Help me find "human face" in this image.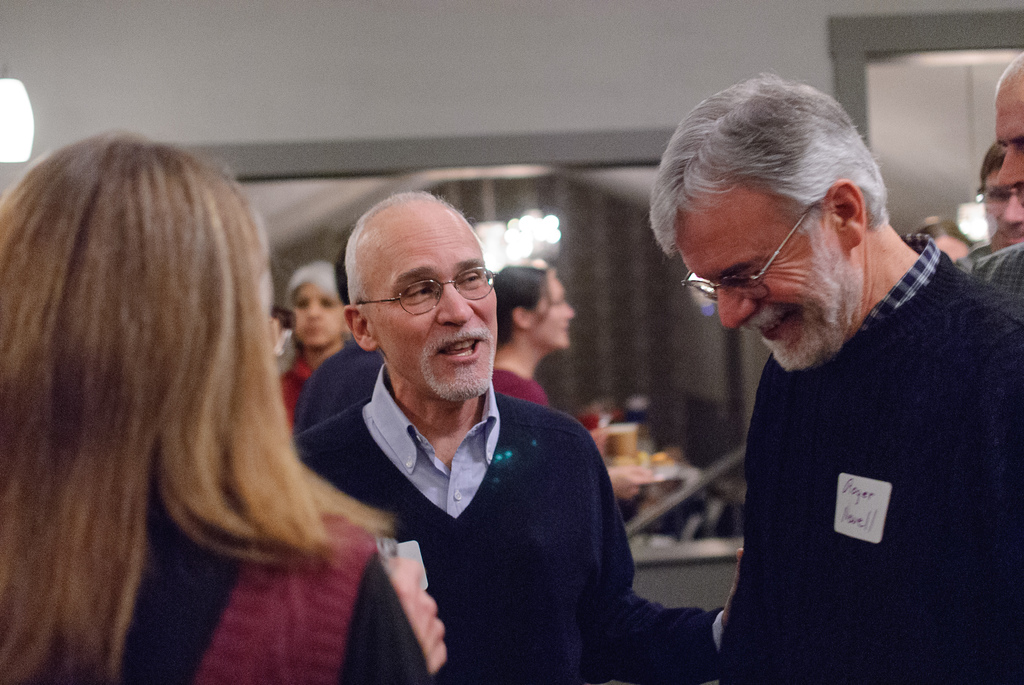
Found it: <region>674, 185, 847, 377</region>.
